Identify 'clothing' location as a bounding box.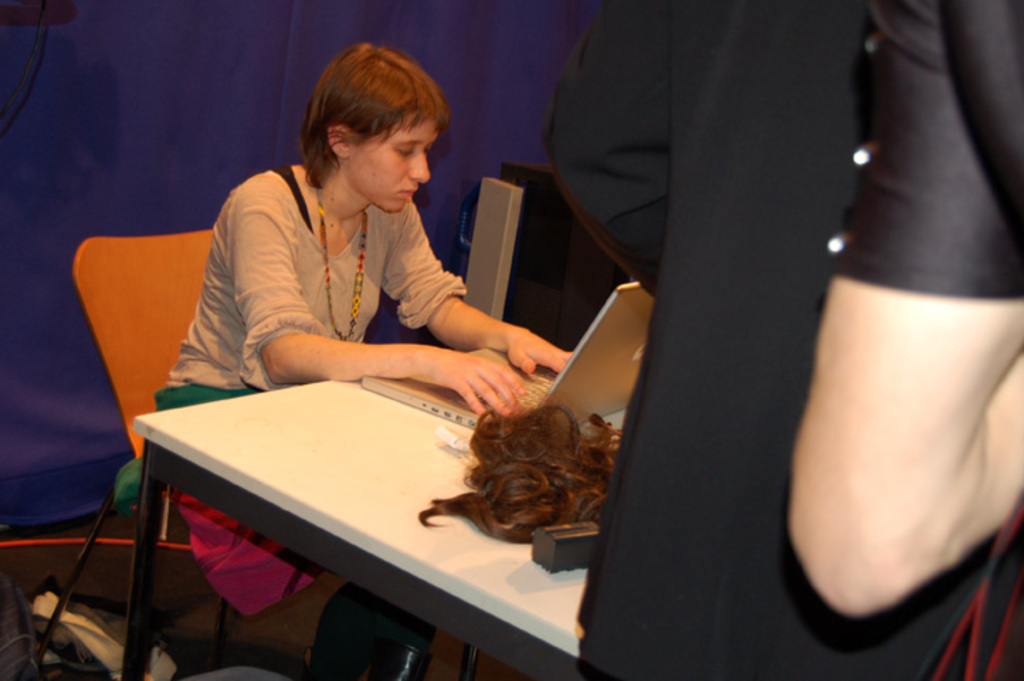
(x1=167, y1=118, x2=538, y2=409).
